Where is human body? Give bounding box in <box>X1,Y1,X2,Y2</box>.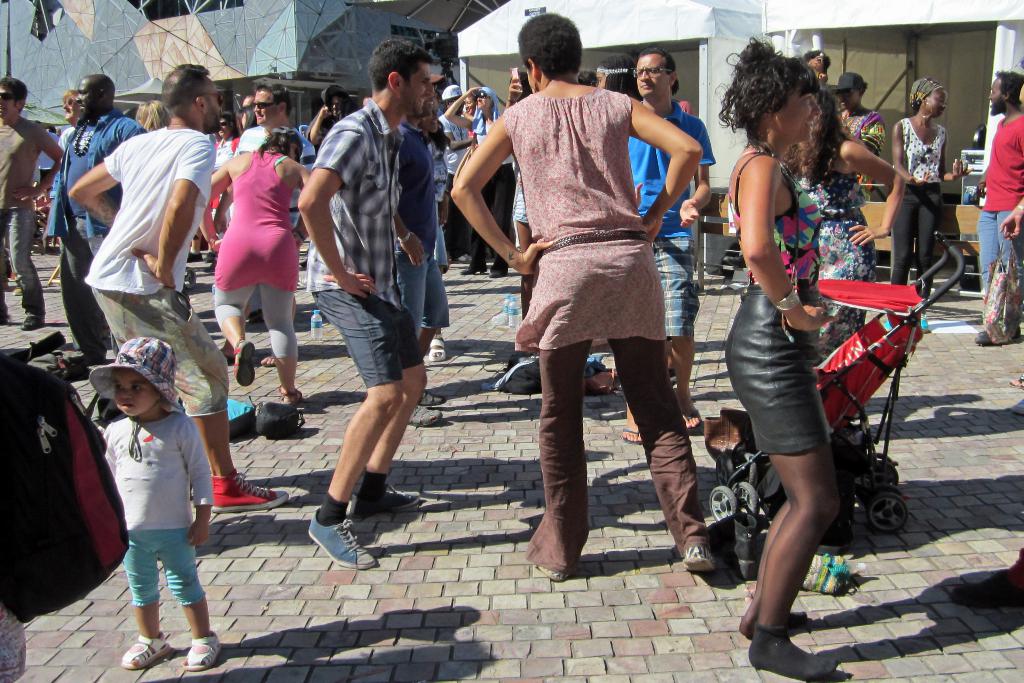
<box>628,41,725,428</box>.
